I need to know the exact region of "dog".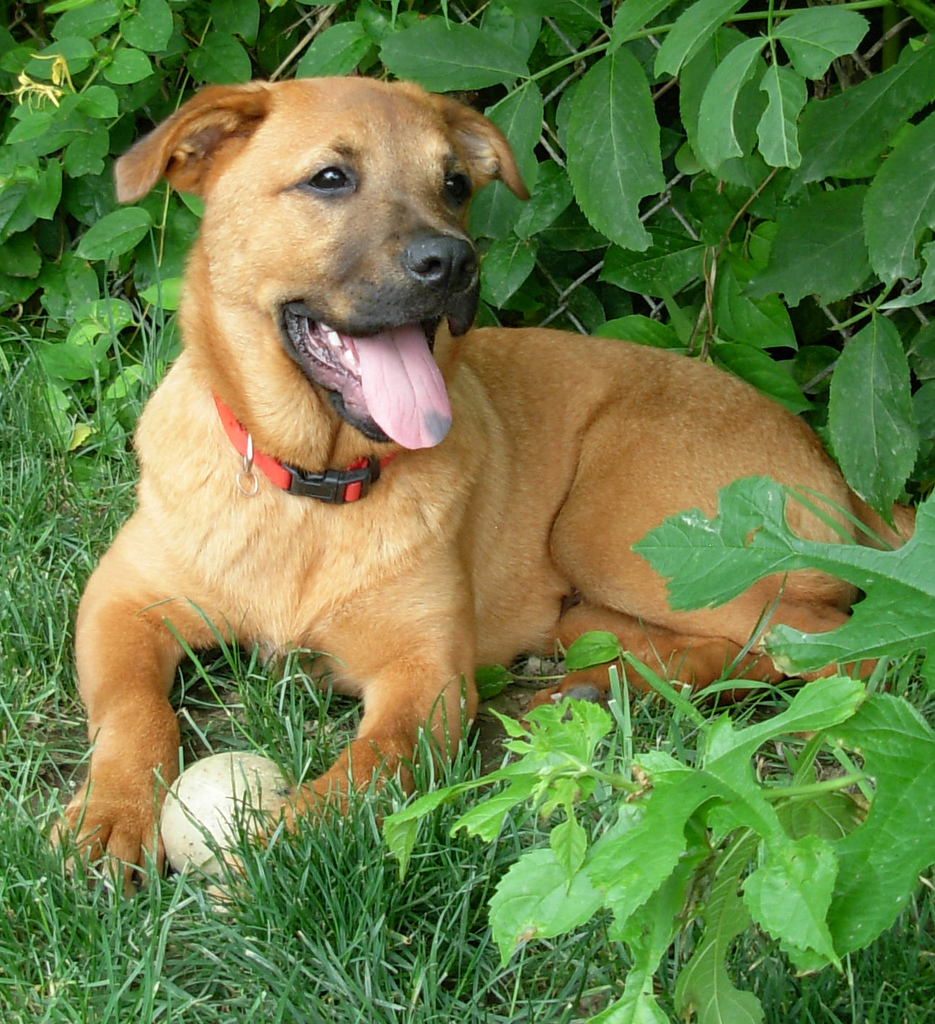
Region: {"left": 36, "top": 70, "right": 929, "bottom": 903}.
